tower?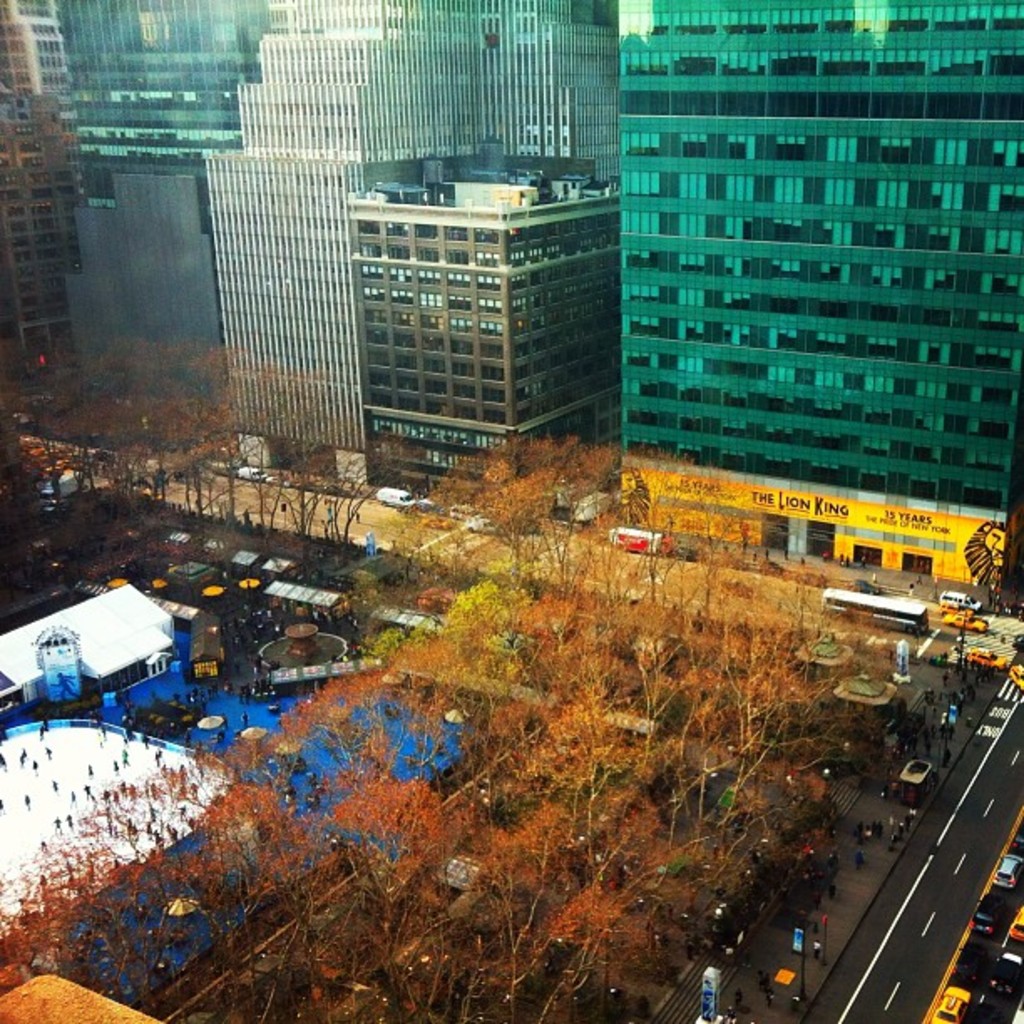
x1=561 y1=35 x2=987 y2=571
